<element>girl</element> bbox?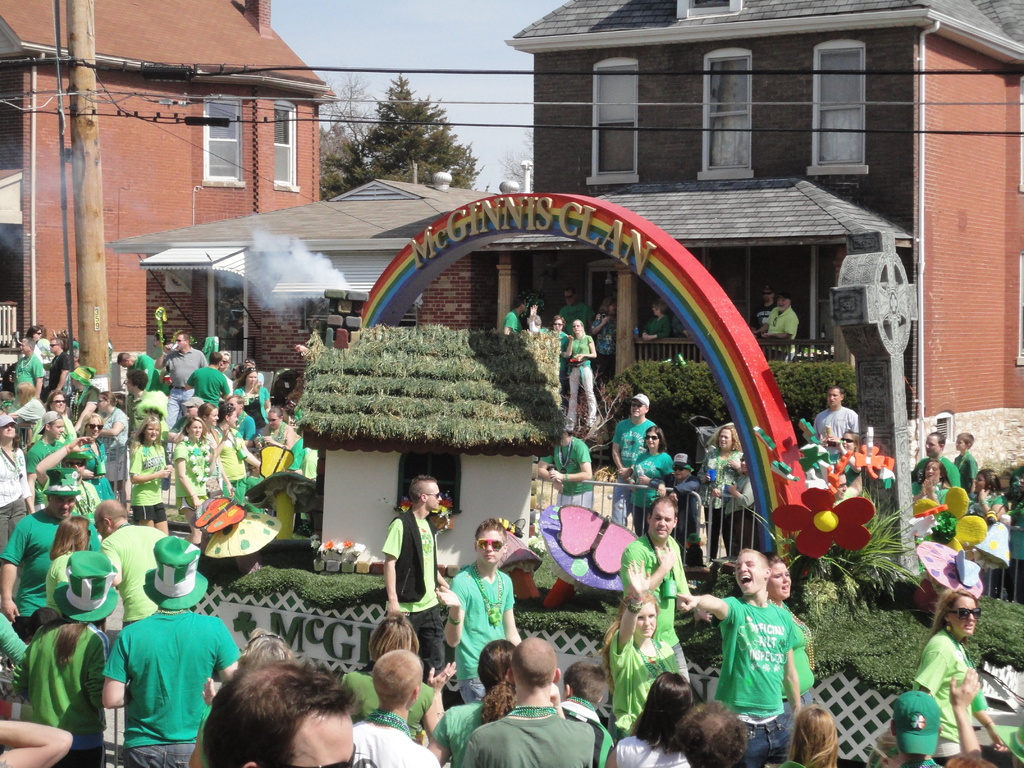
Rect(173, 414, 216, 547)
